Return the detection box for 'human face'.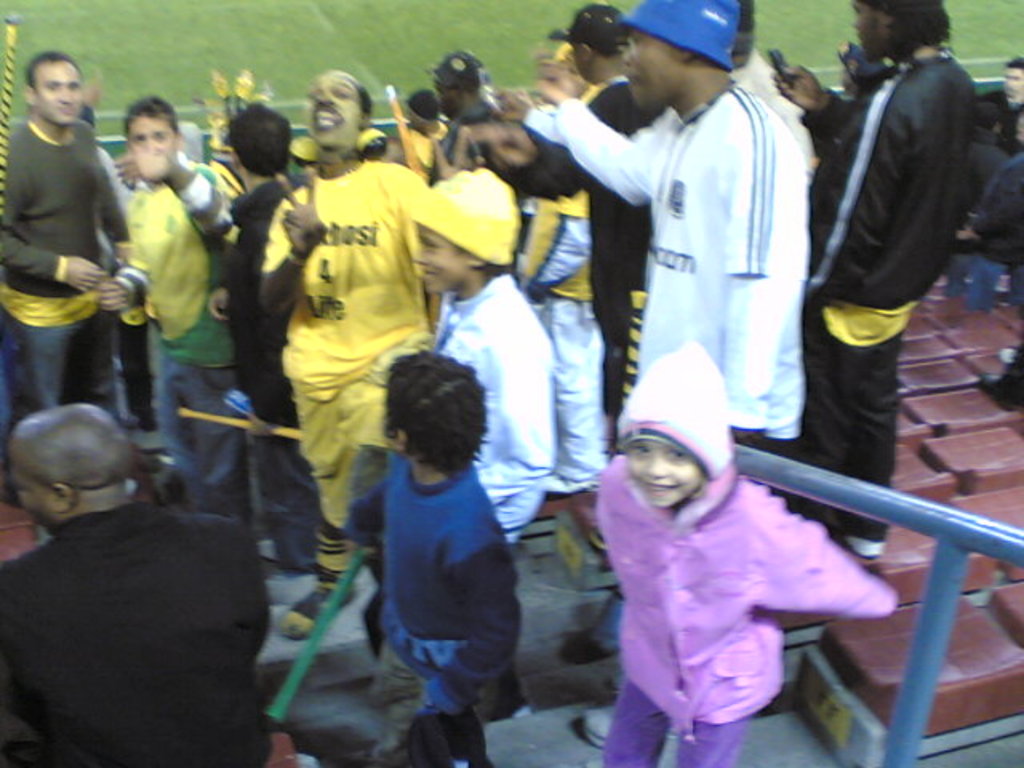
{"x1": 37, "y1": 66, "x2": 82, "y2": 123}.
